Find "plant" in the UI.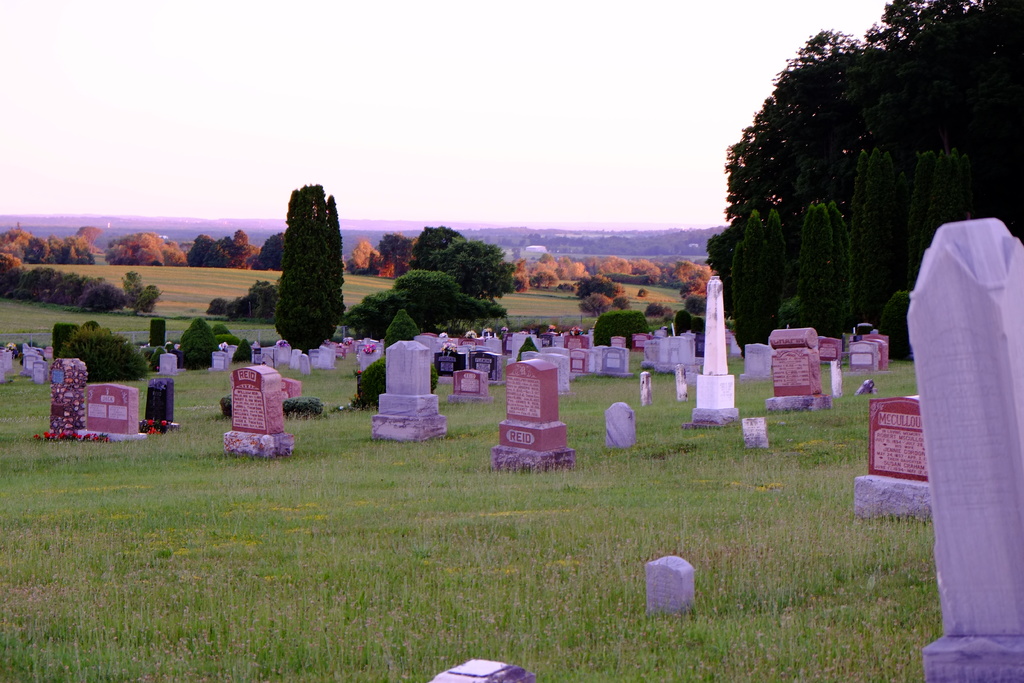
UI element at box(274, 390, 326, 416).
